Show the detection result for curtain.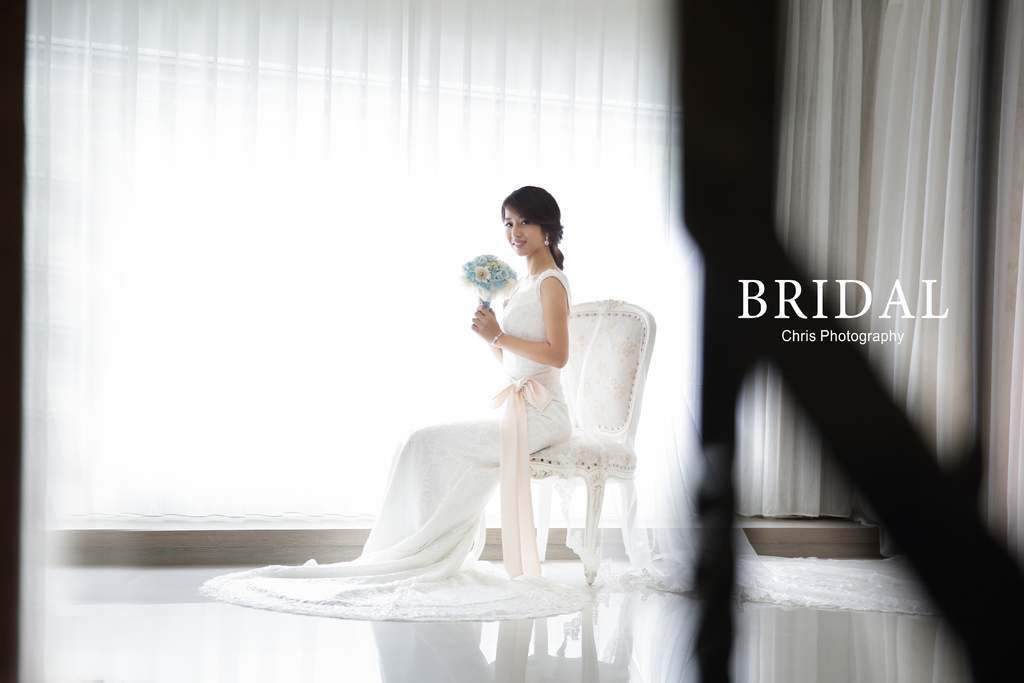
<box>0,2,1003,538</box>.
